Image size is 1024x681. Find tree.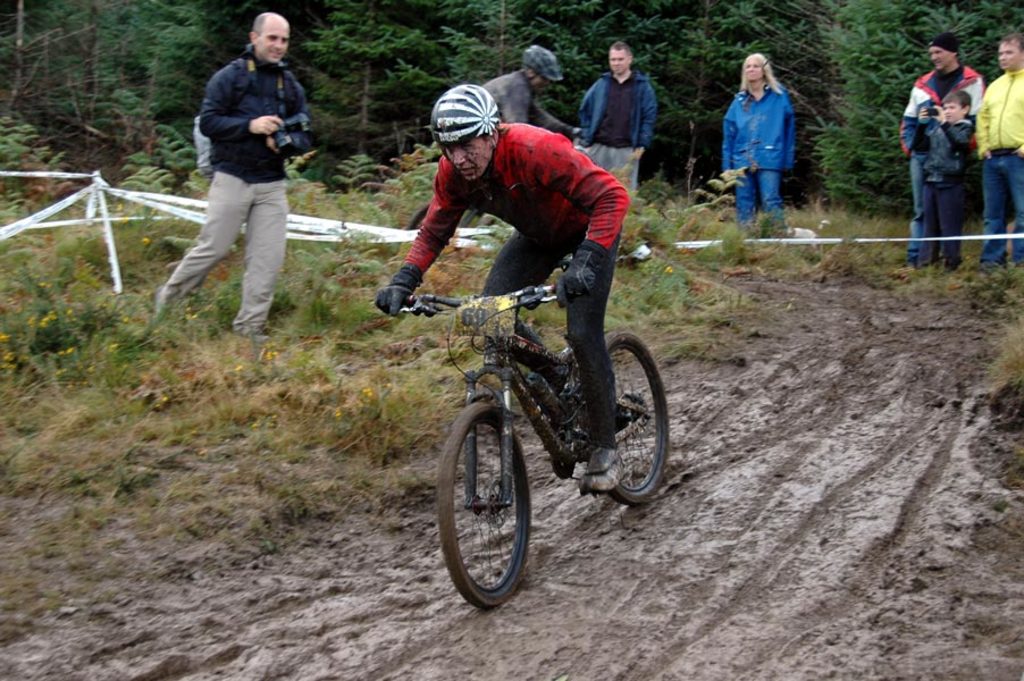
<bbox>310, 0, 752, 149</bbox>.
